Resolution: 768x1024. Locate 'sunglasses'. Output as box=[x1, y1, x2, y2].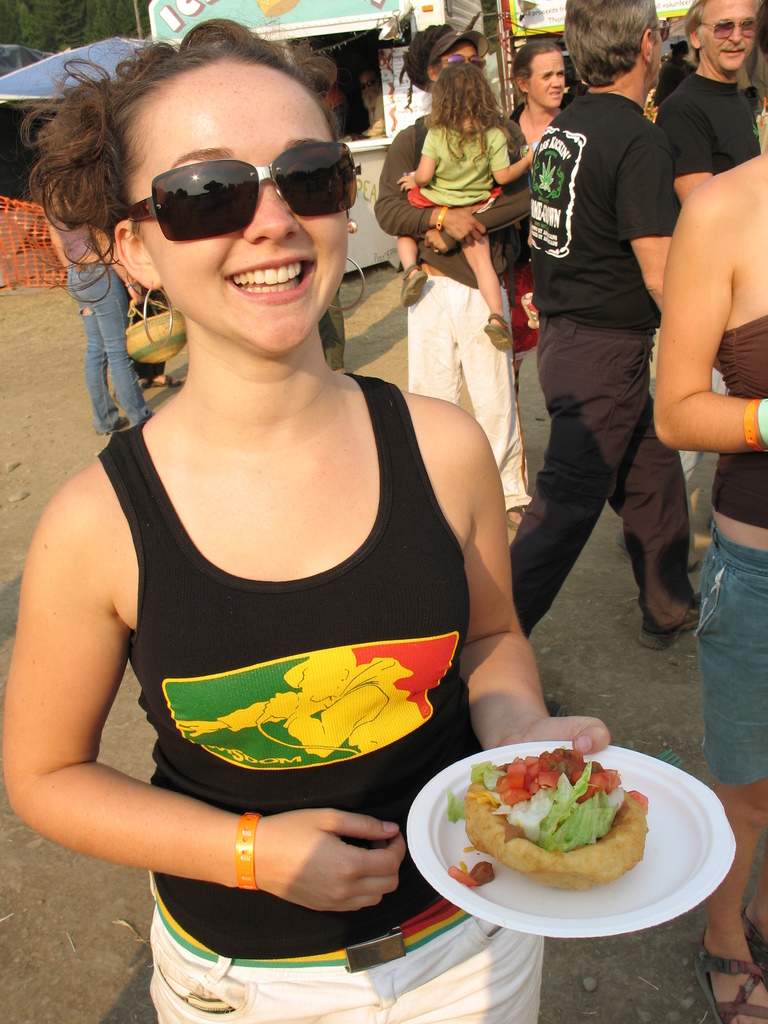
box=[124, 143, 364, 241].
